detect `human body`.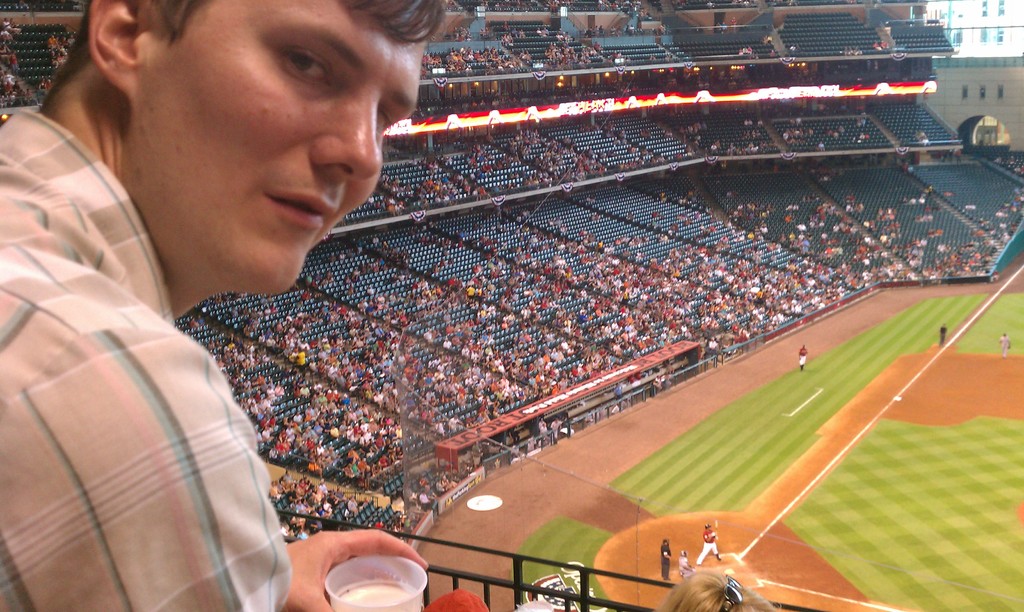
Detected at x1=662, y1=539, x2=677, y2=588.
